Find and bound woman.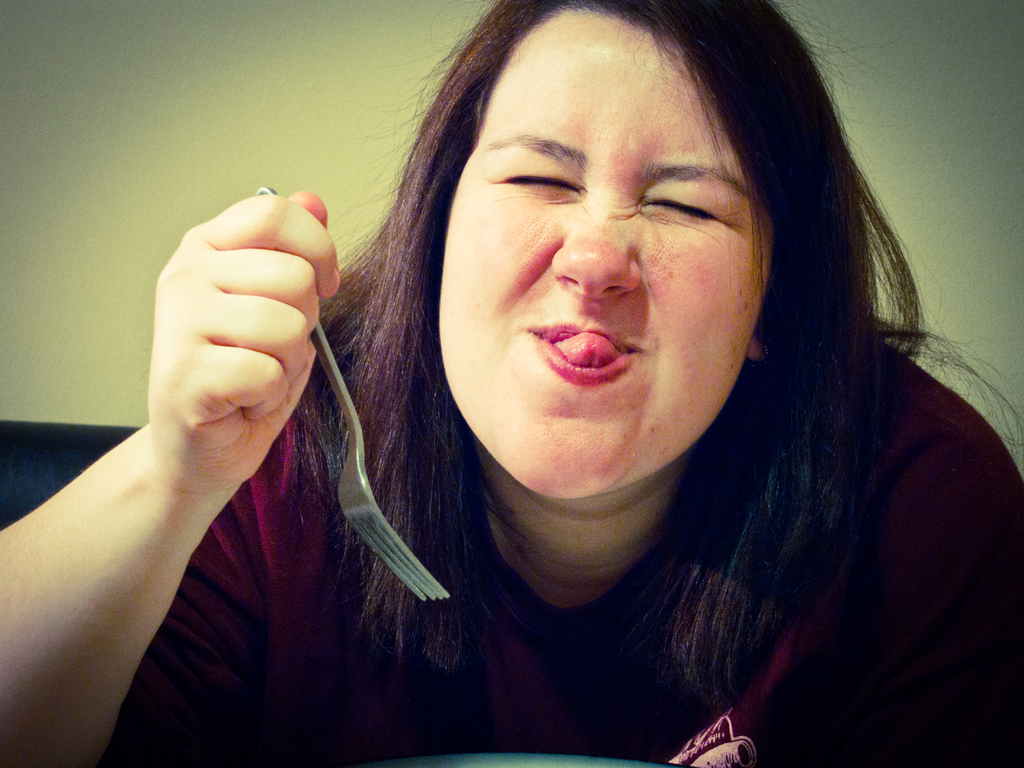
Bound: x1=169 y1=15 x2=976 y2=741.
